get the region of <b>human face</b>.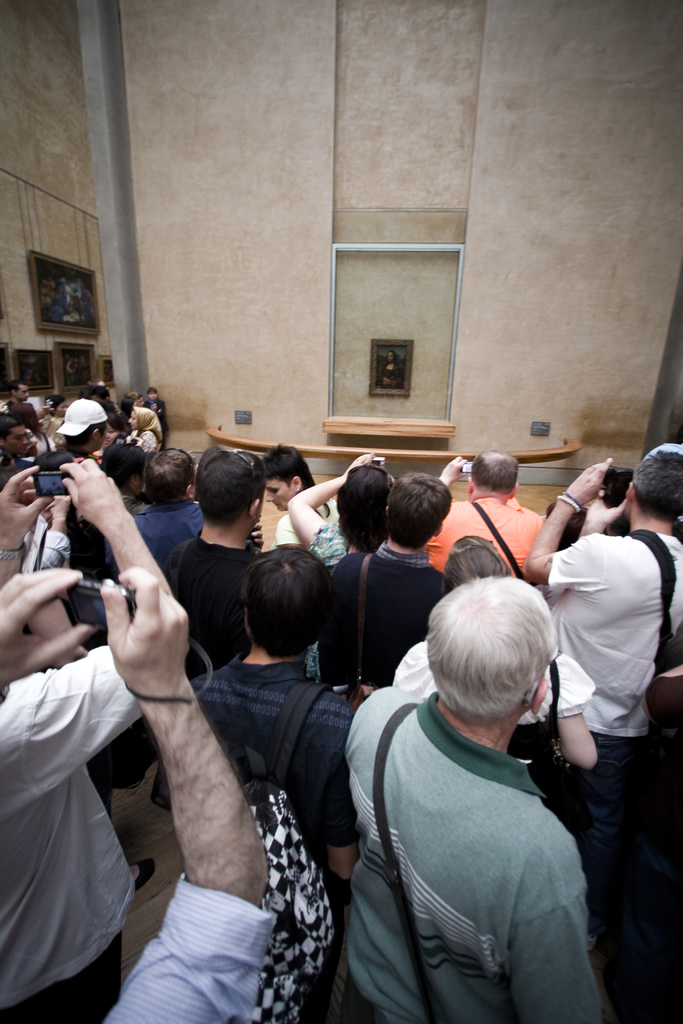
[left=128, top=408, right=136, bottom=430].
